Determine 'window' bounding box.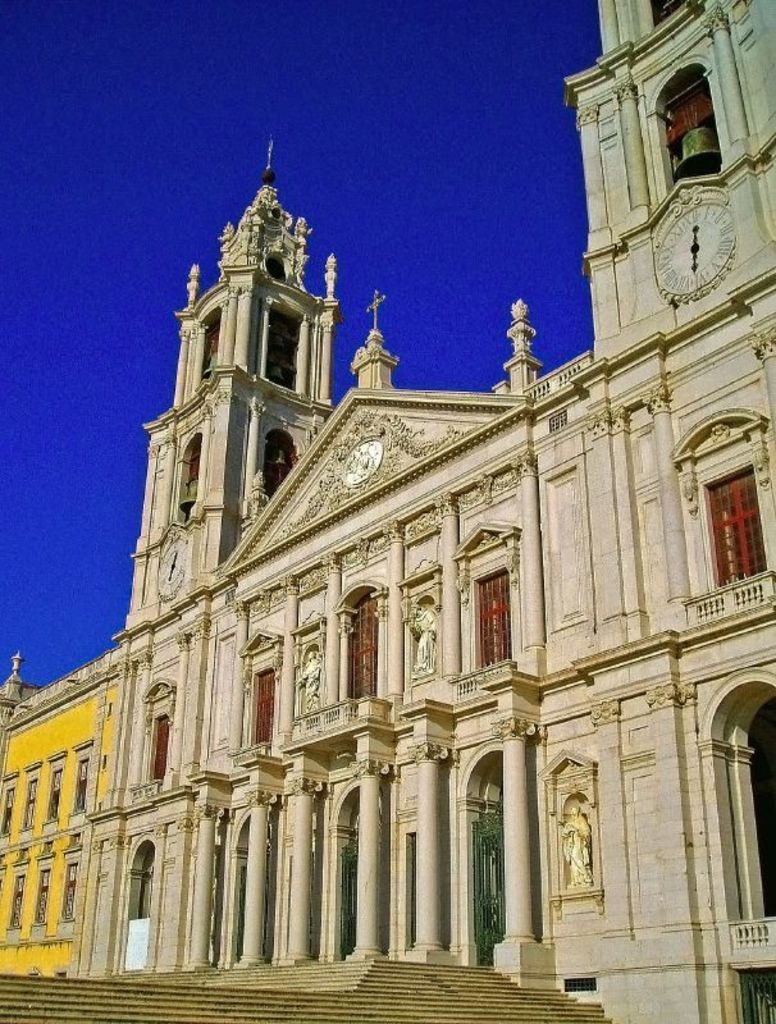
Determined: [466,538,521,694].
